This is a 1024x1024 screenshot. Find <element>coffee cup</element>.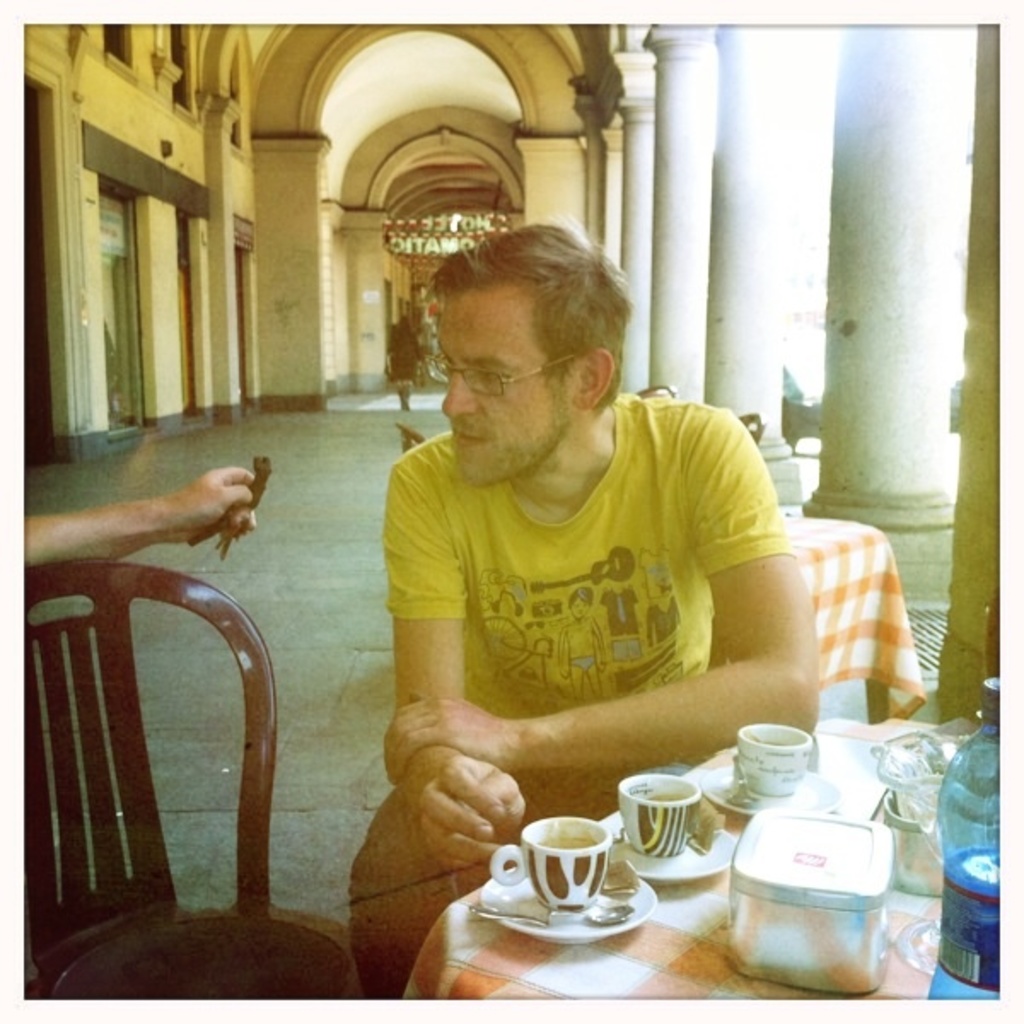
Bounding box: bbox=[734, 715, 812, 795].
